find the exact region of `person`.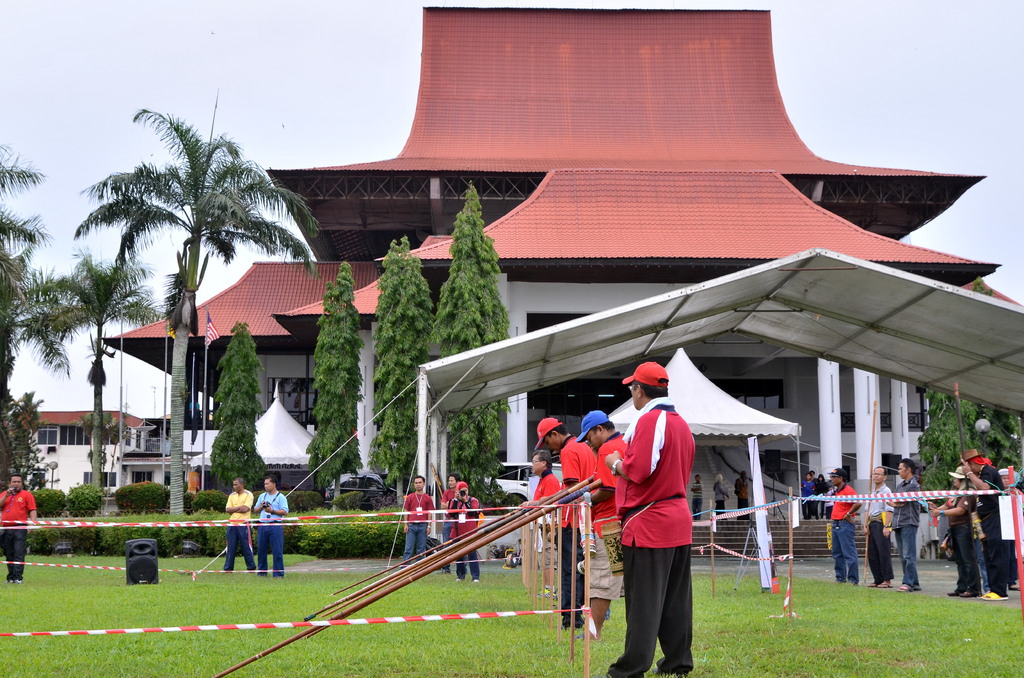
Exact region: [x1=528, y1=449, x2=566, y2=602].
